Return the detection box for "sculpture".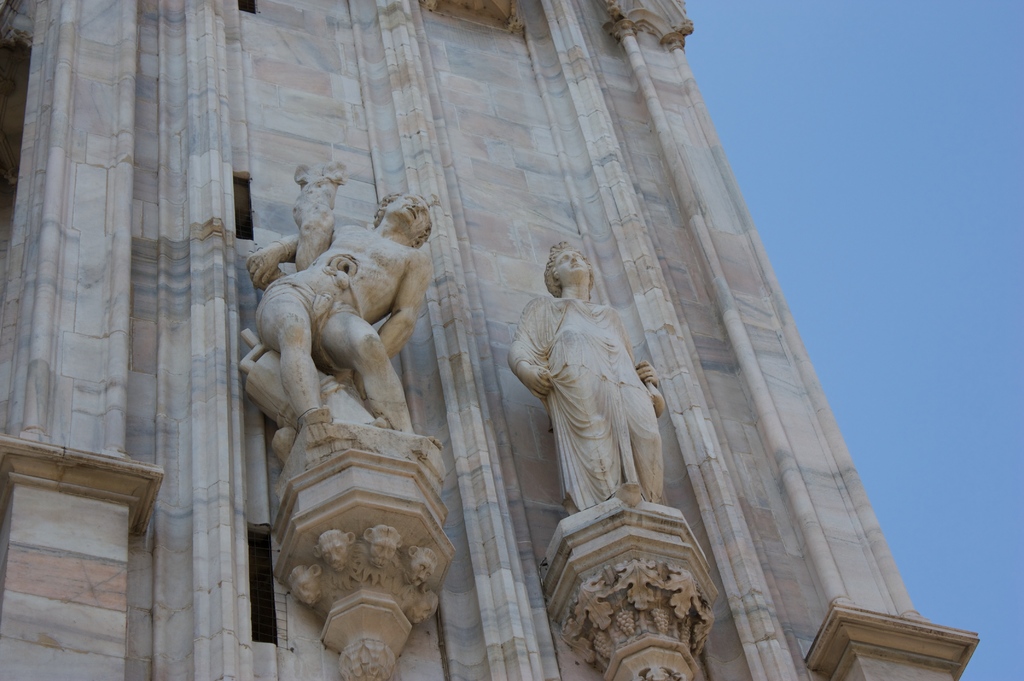
rect(248, 193, 435, 429).
